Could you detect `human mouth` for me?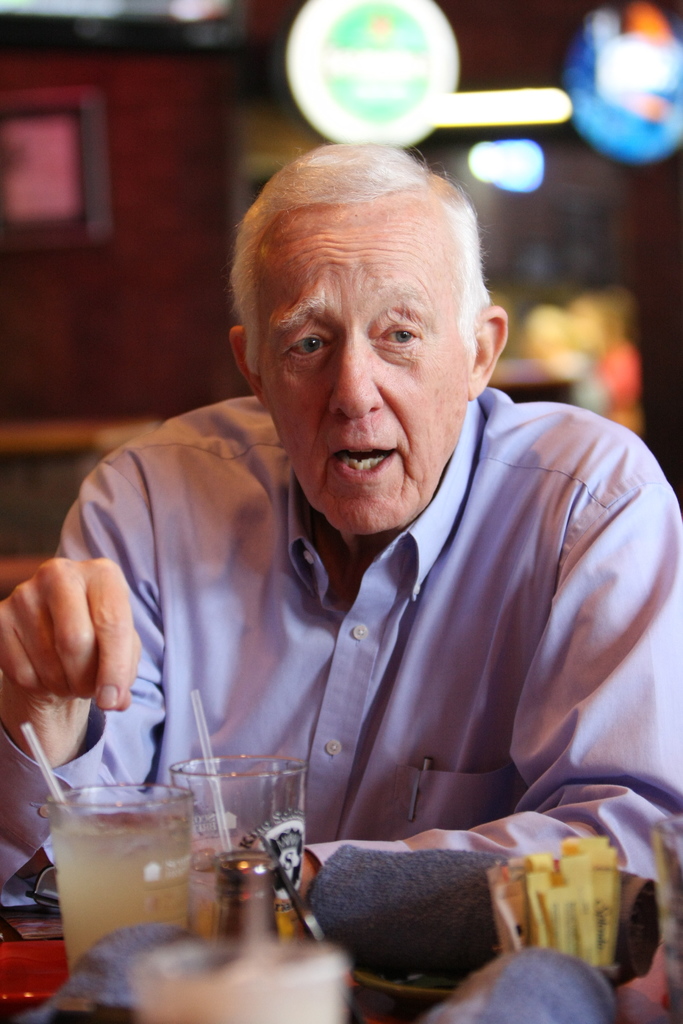
Detection result: <box>320,425,402,497</box>.
